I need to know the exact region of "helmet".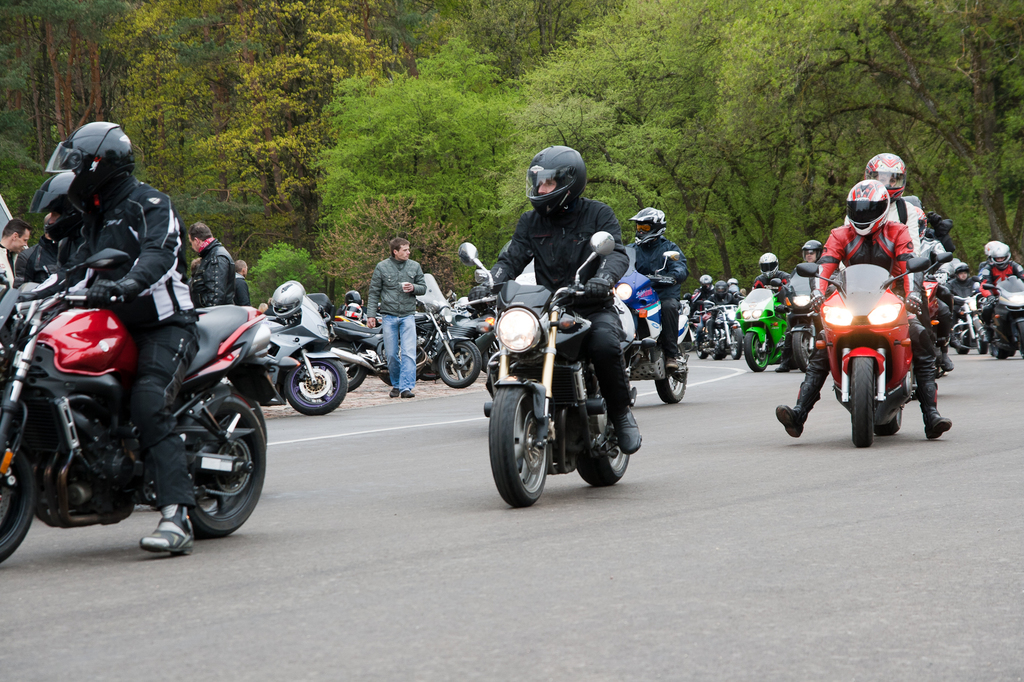
Region: <bbox>629, 200, 669, 249</bbox>.
